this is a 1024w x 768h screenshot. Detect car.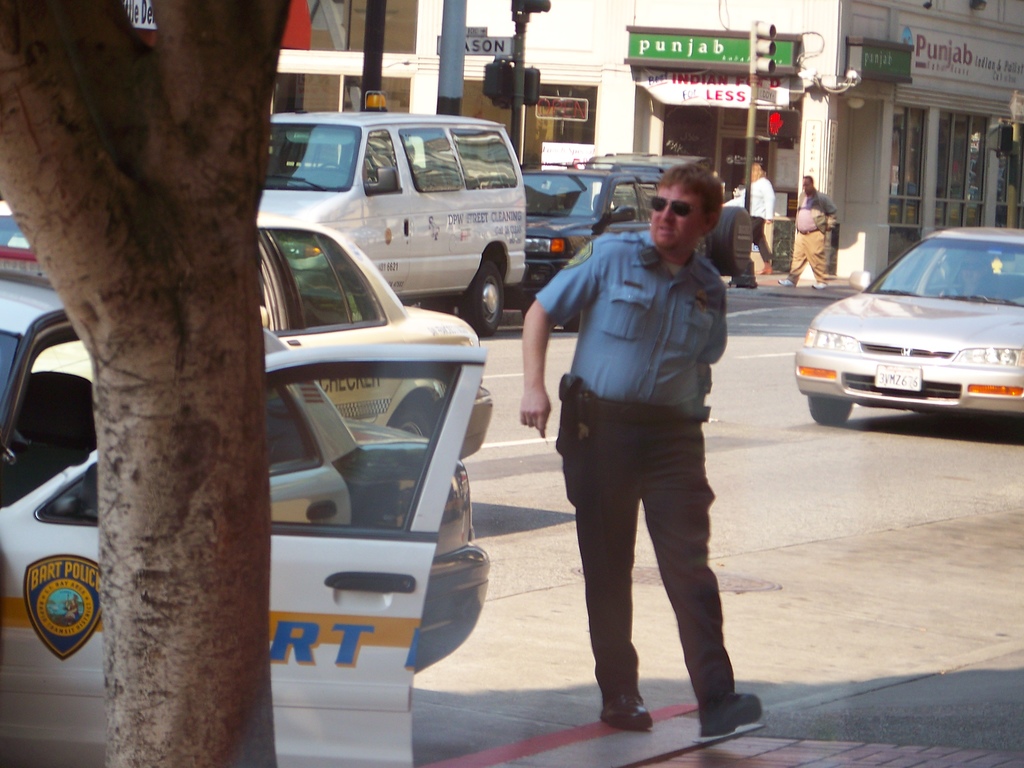
[518,156,671,336].
